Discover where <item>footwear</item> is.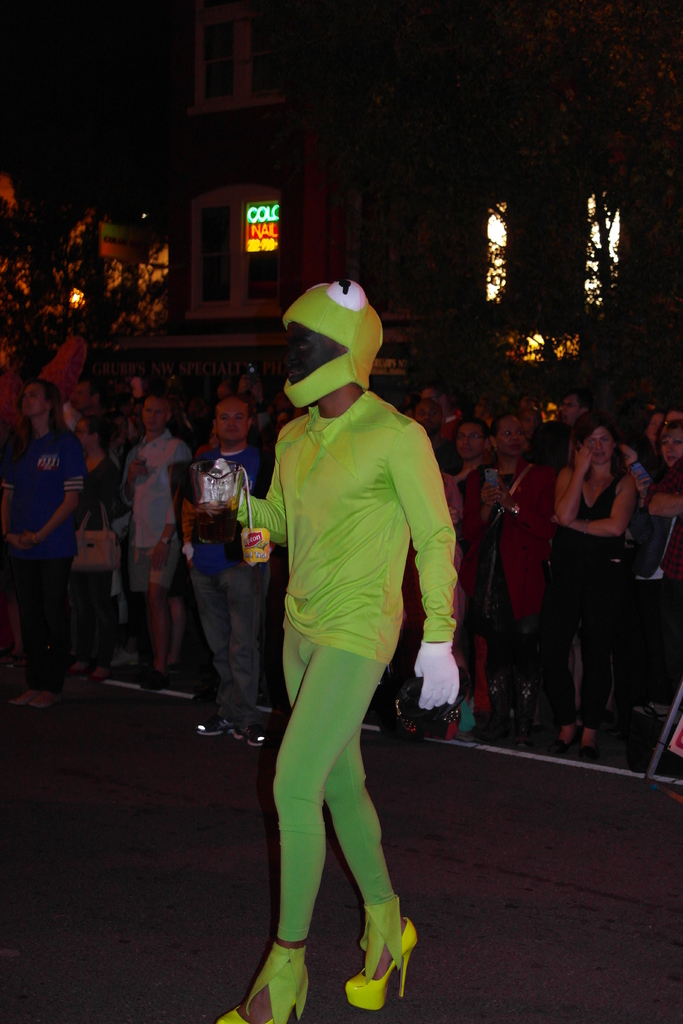
Discovered at [left=349, top=911, right=418, bottom=1012].
